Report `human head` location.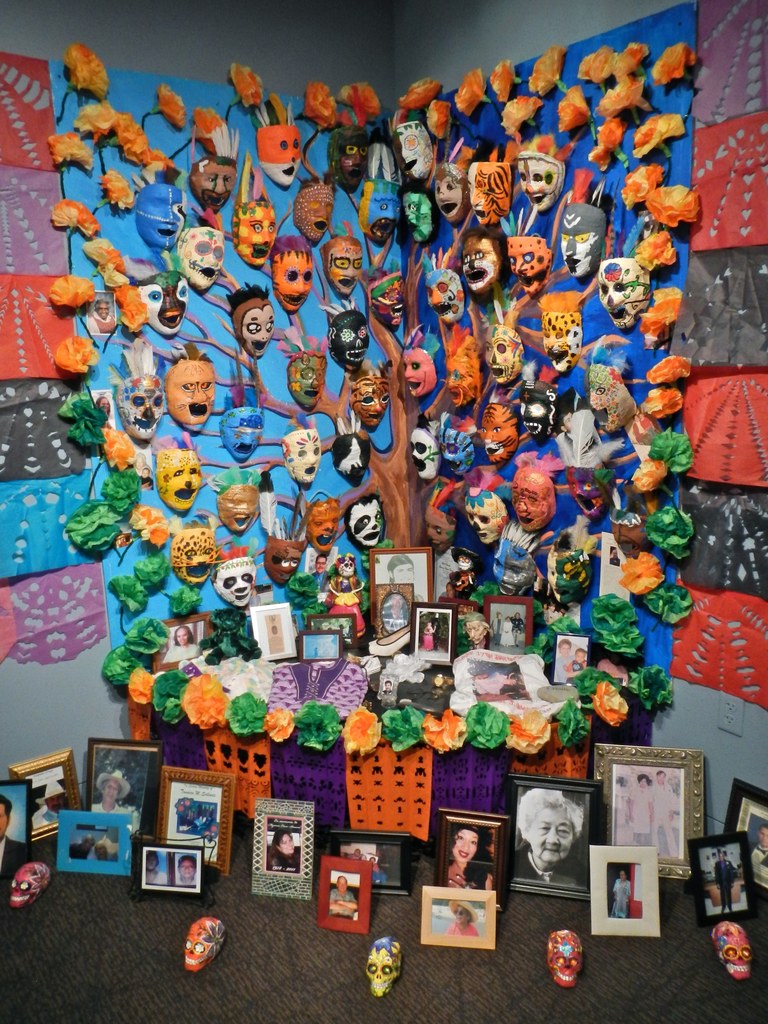
Report: 384 555 415 581.
